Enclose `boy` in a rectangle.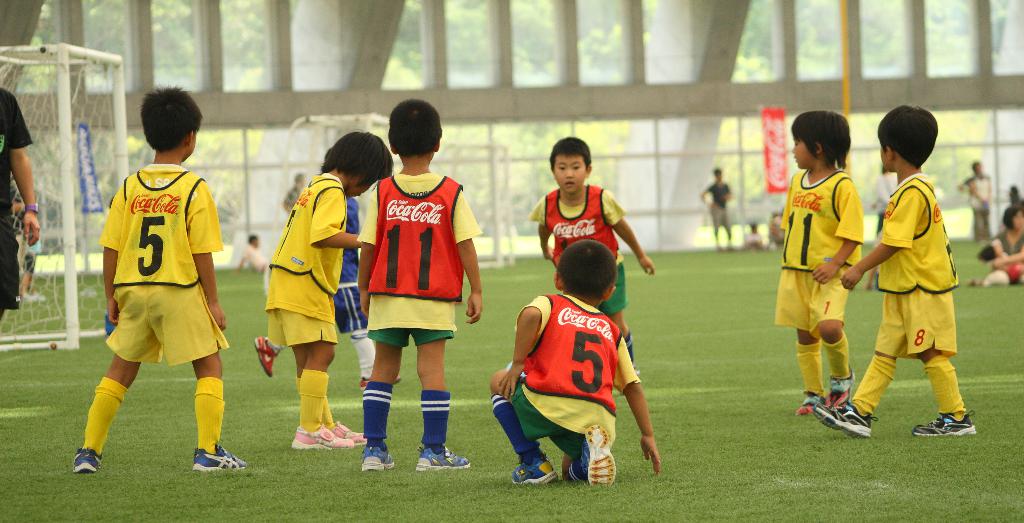
356:100:483:472.
